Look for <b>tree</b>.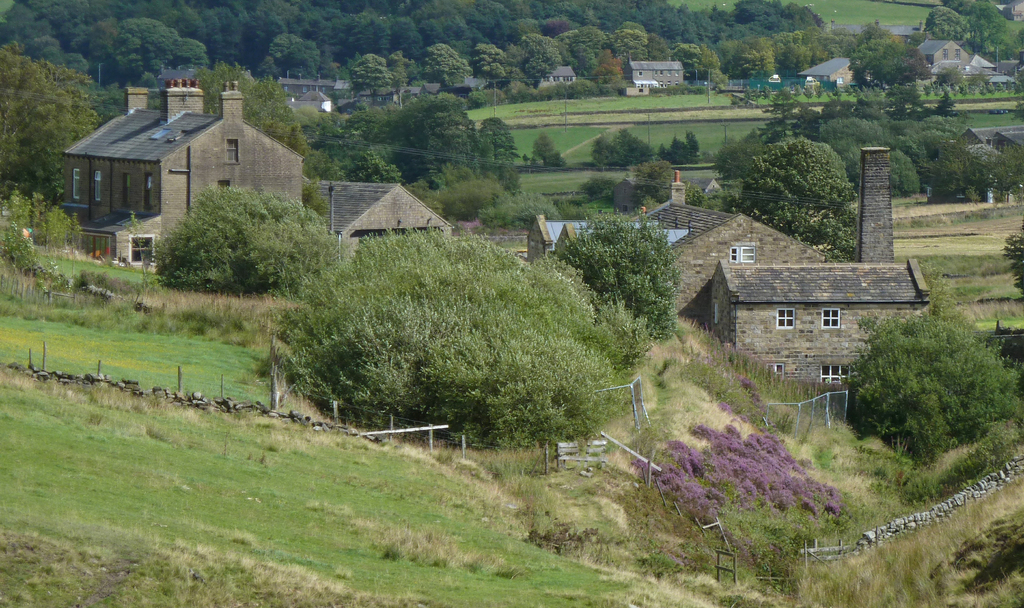
Found: <bbox>147, 179, 348, 299</bbox>.
